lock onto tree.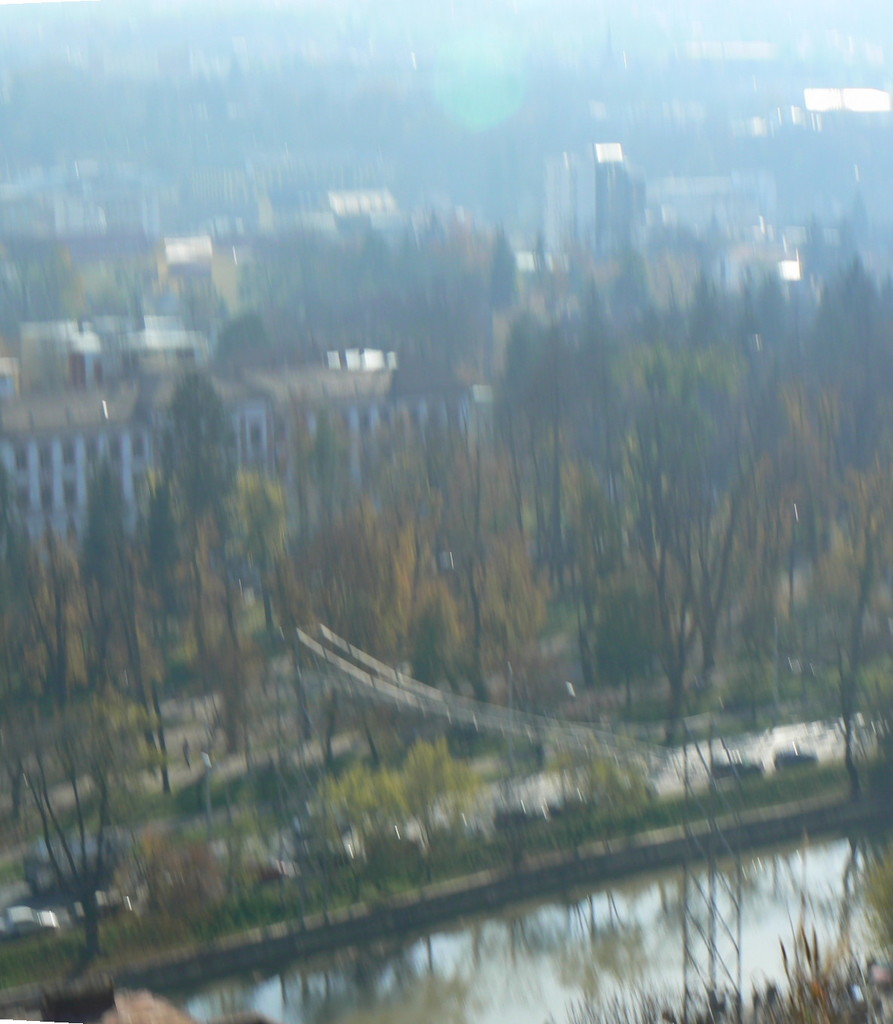
Locked: bbox=(605, 336, 832, 684).
